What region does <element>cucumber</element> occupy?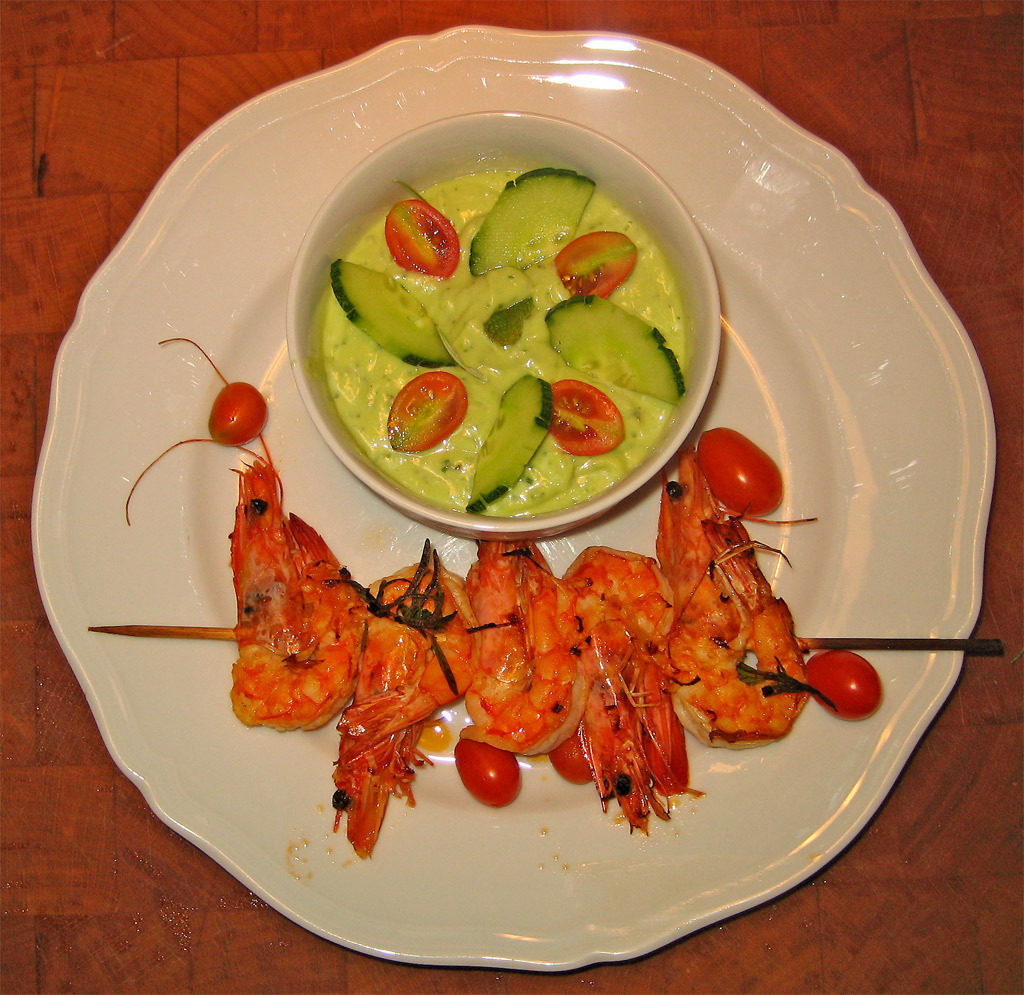
x1=552, y1=297, x2=685, y2=404.
